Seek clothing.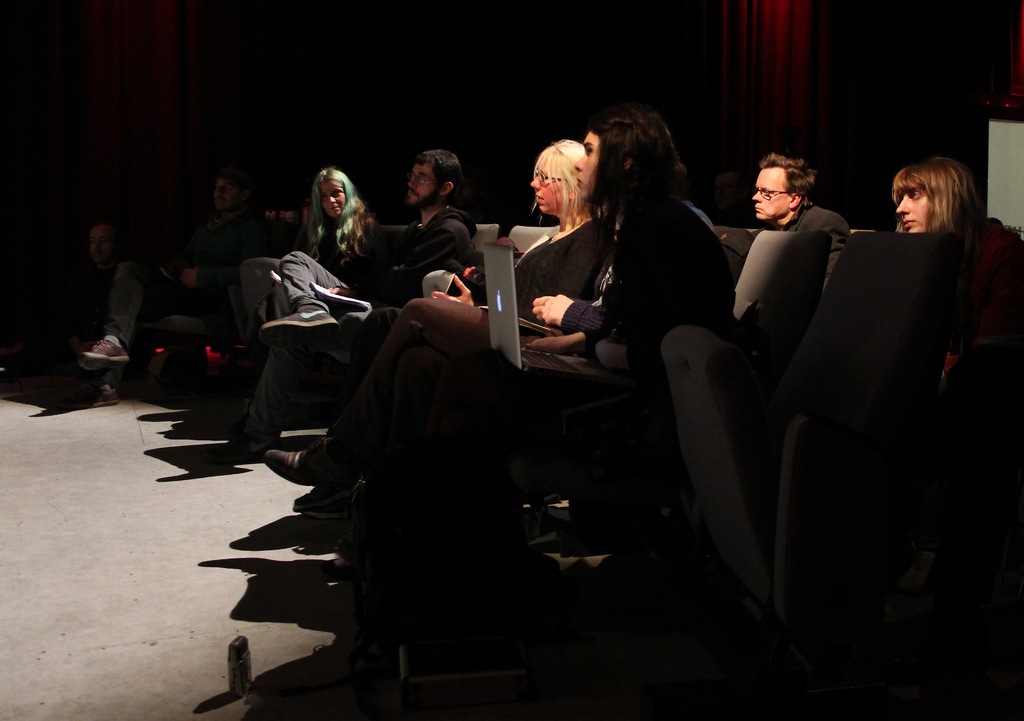
crop(945, 217, 1023, 379).
